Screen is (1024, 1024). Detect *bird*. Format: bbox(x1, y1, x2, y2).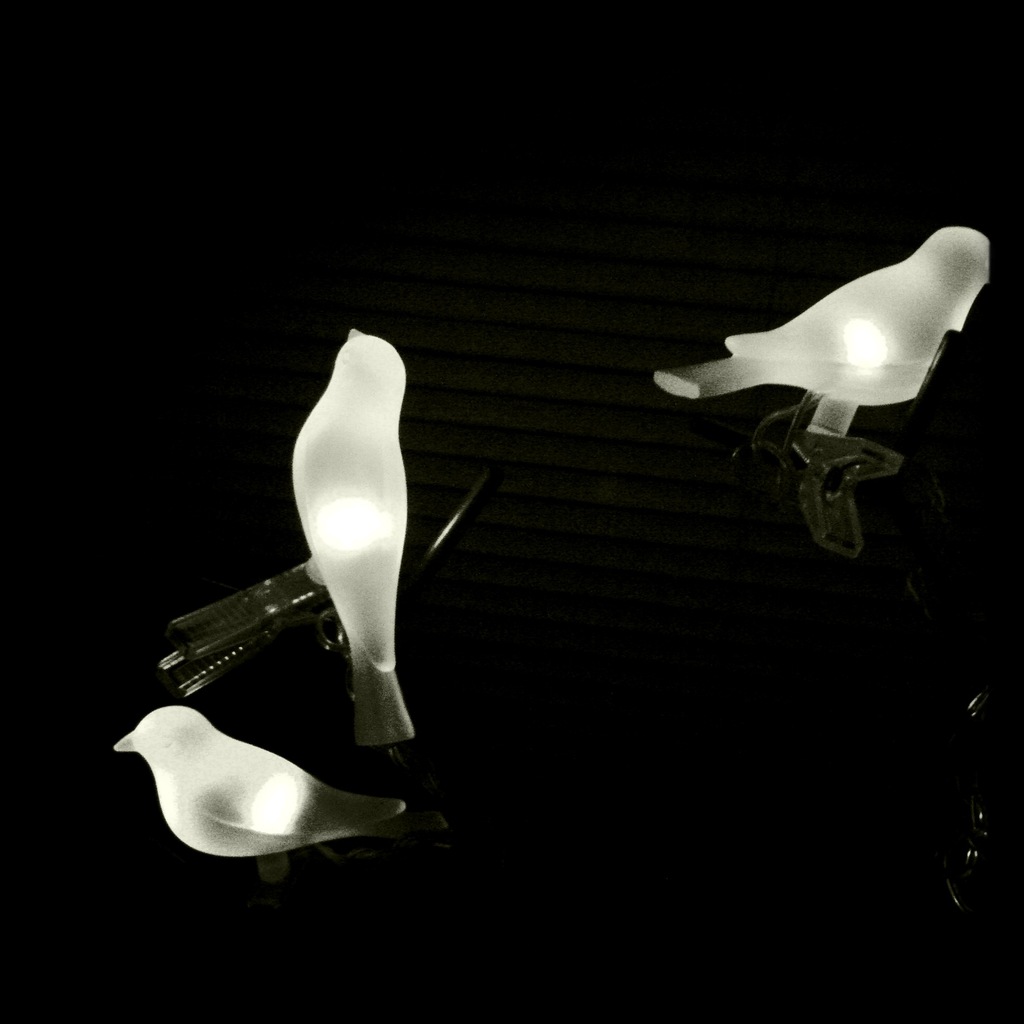
bbox(646, 230, 995, 441).
